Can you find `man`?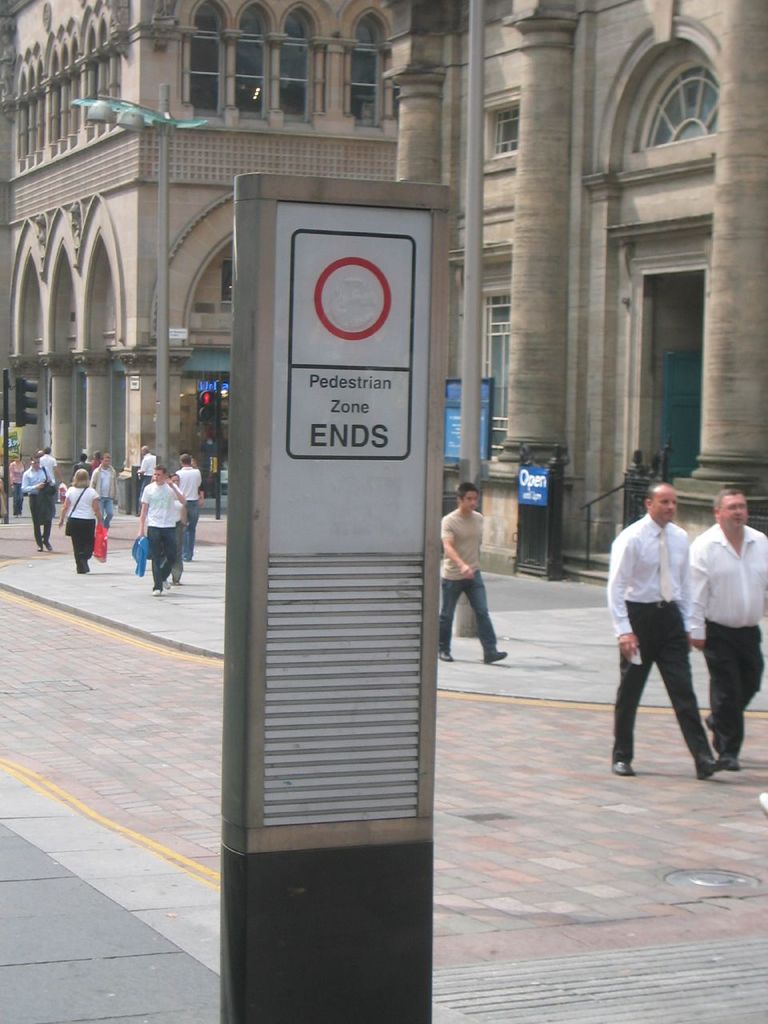
Yes, bounding box: (x1=91, y1=448, x2=121, y2=542).
